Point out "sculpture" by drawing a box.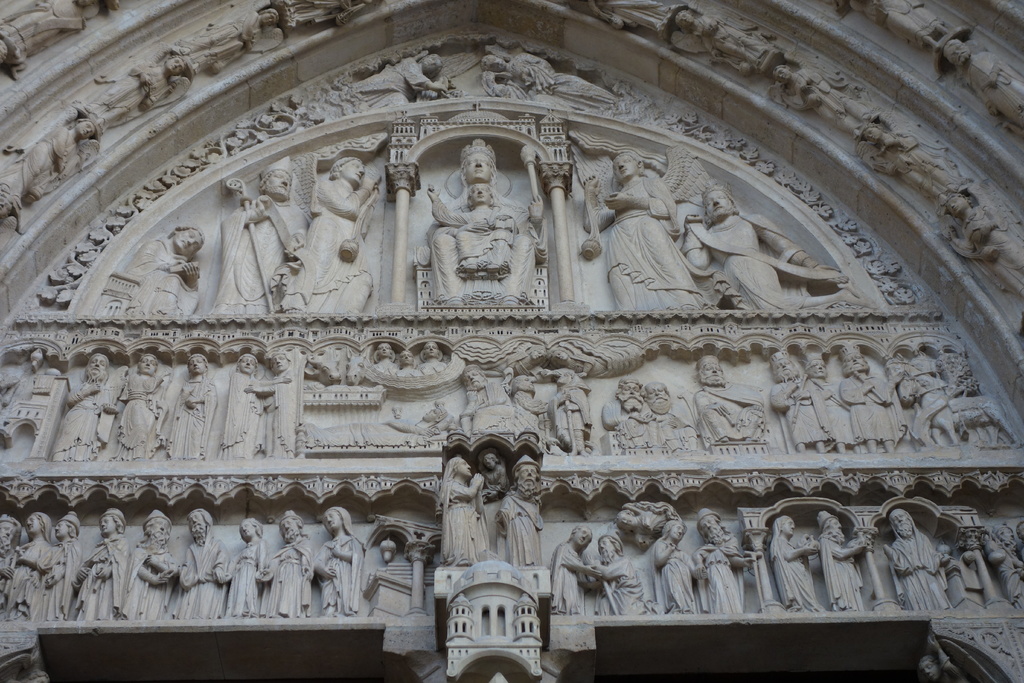
{"x1": 91, "y1": 51, "x2": 198, "y2": 126}.
